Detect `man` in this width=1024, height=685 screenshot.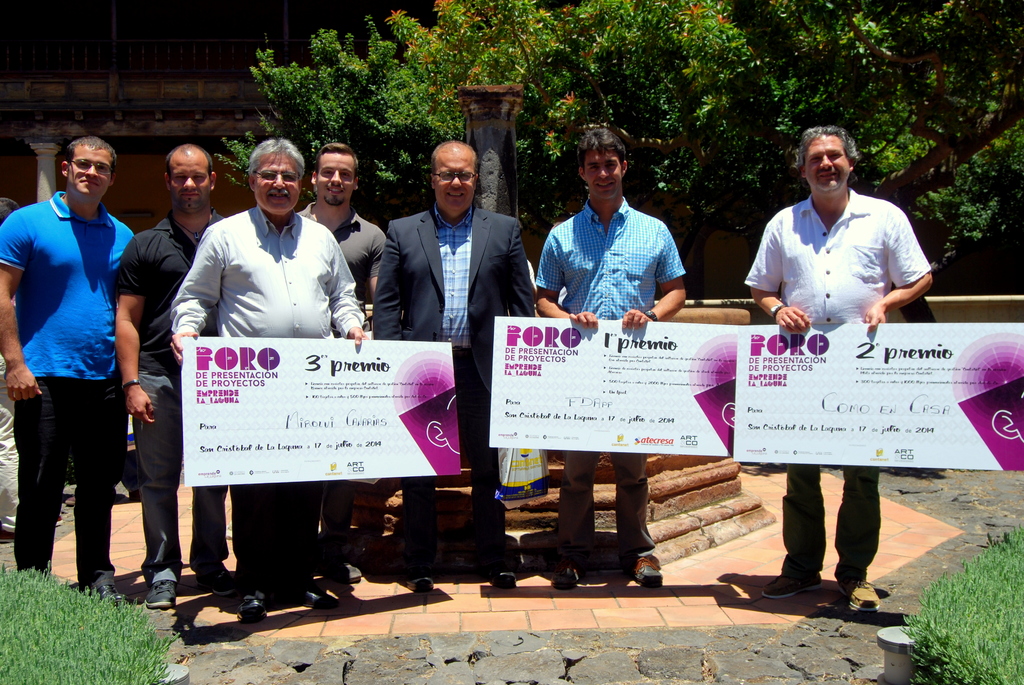
Detection: x1=7 y1=124 x2=163 y2=610.
